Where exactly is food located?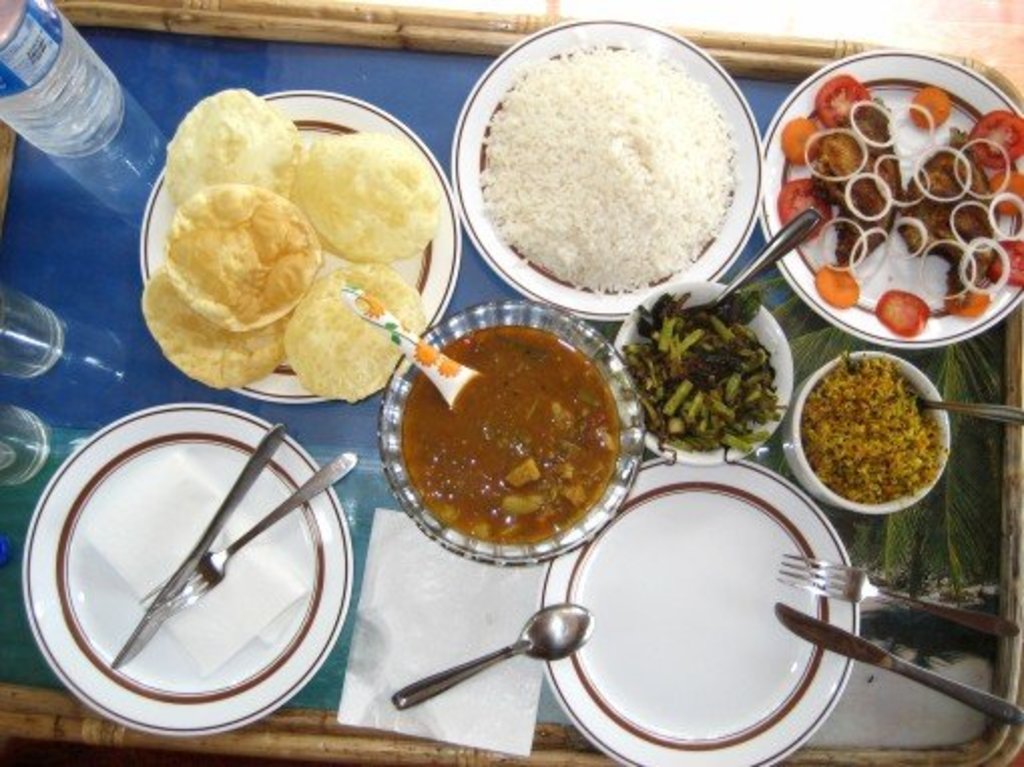
Its bounding box is box=[165, 88, 303, 209].
